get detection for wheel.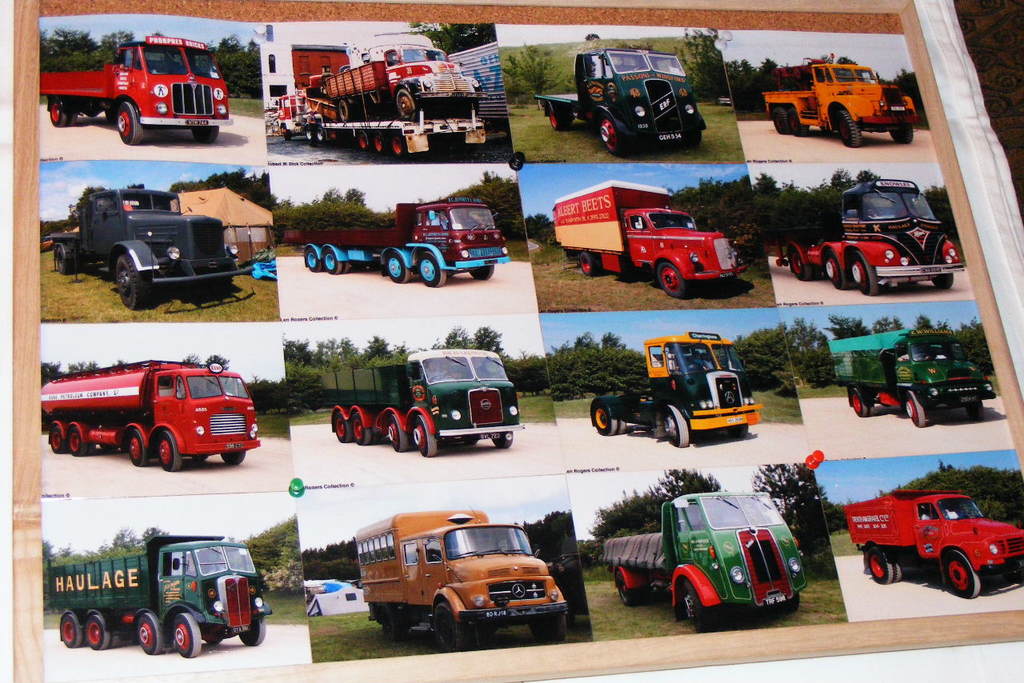
Detection: [left=285, top=130, right=291, bottom=138].
